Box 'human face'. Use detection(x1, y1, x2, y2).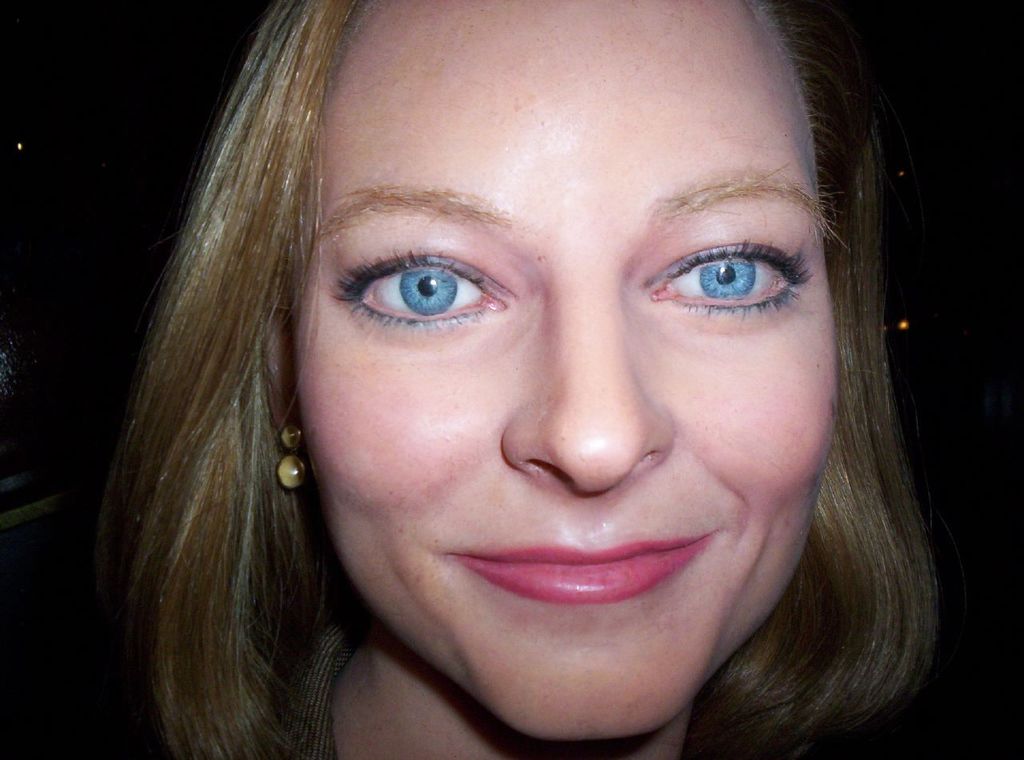
detection(301, 0, 844, 742).
